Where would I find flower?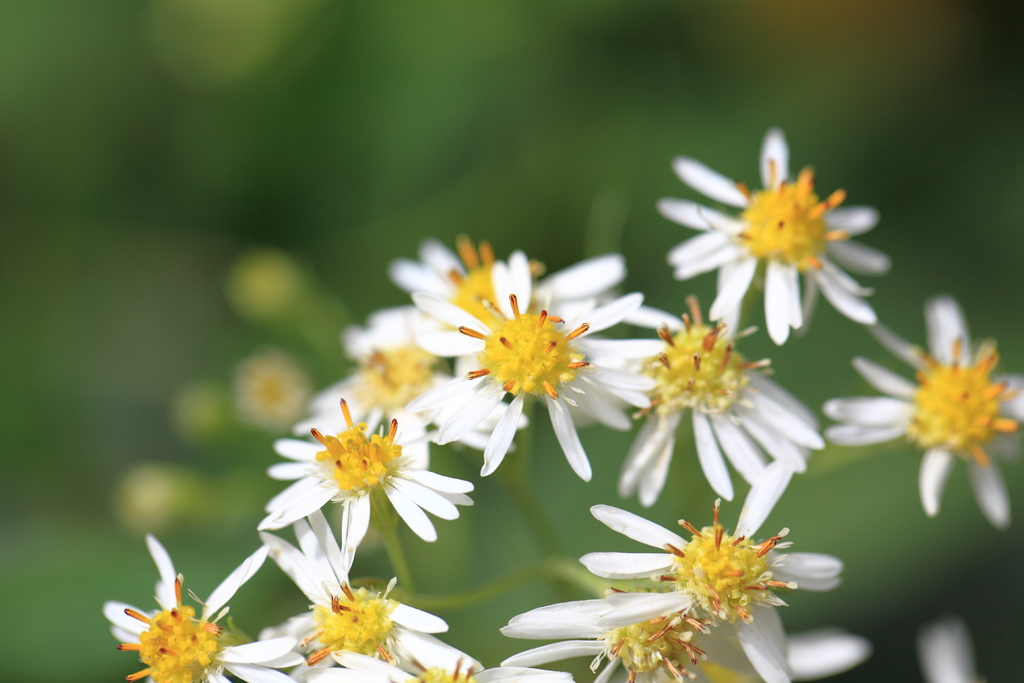
At detection(262, 415, 480, 573).
